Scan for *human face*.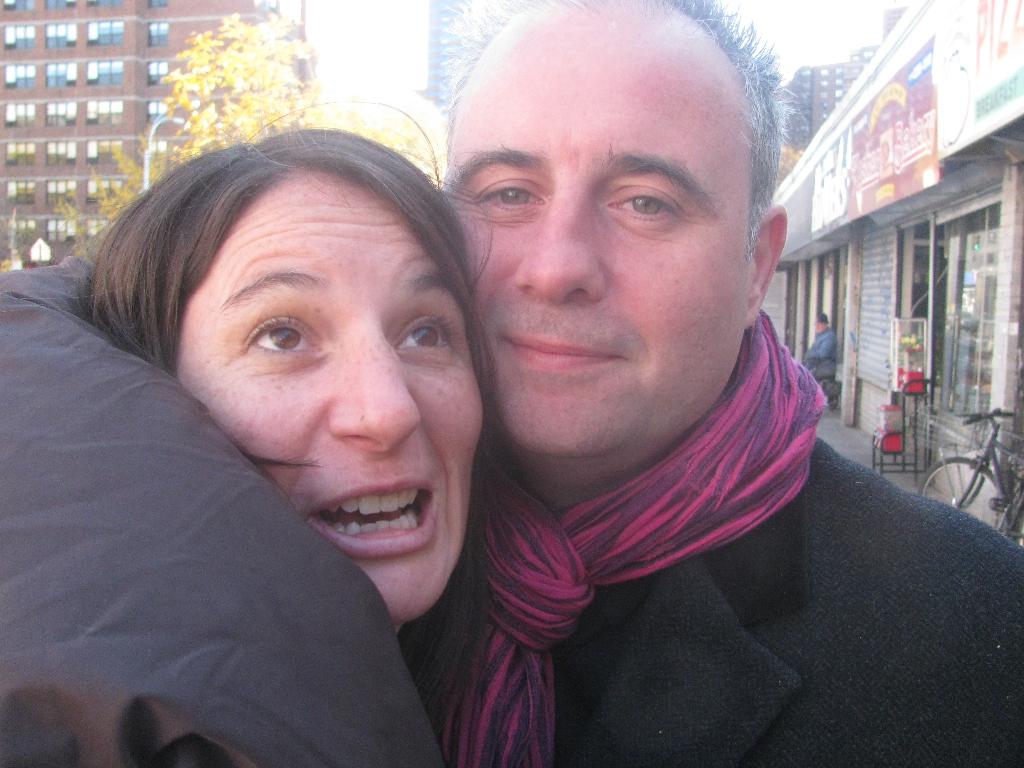
Scan result: <bbox>440, 41, 752, 472</bbox>.
